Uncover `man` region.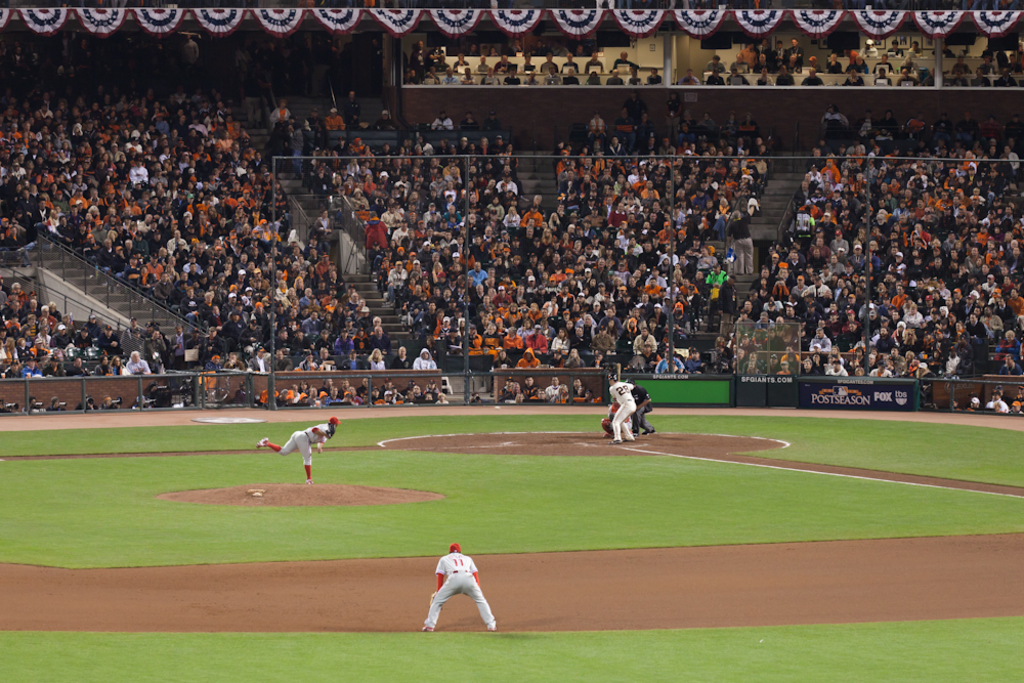
Uncovered: box(935, 41, 956, 59).
